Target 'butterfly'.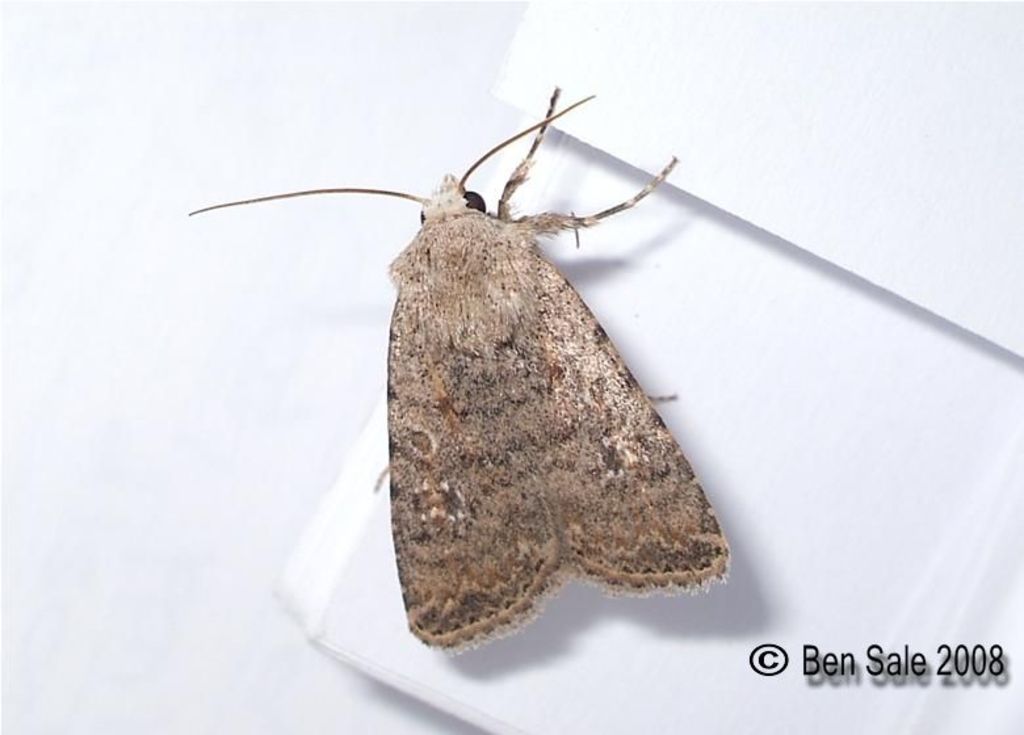
Target region: rect(327, 114, 727, 665).
